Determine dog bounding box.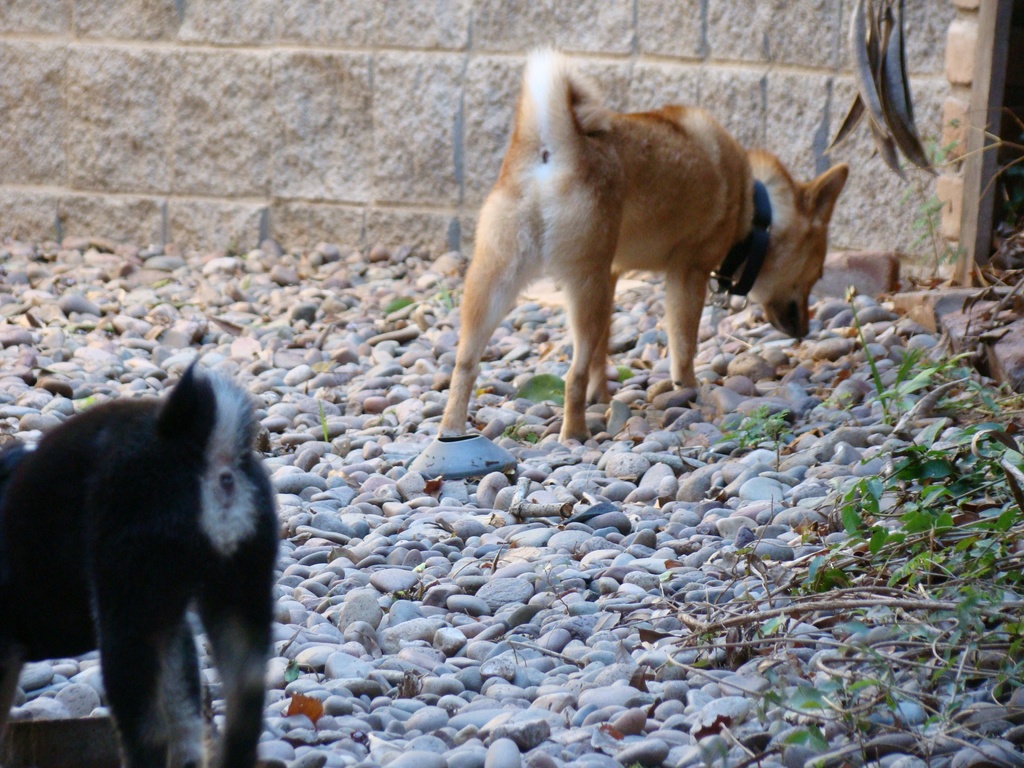
Determined: (left=435, top=44, right=851, bottom=442).
